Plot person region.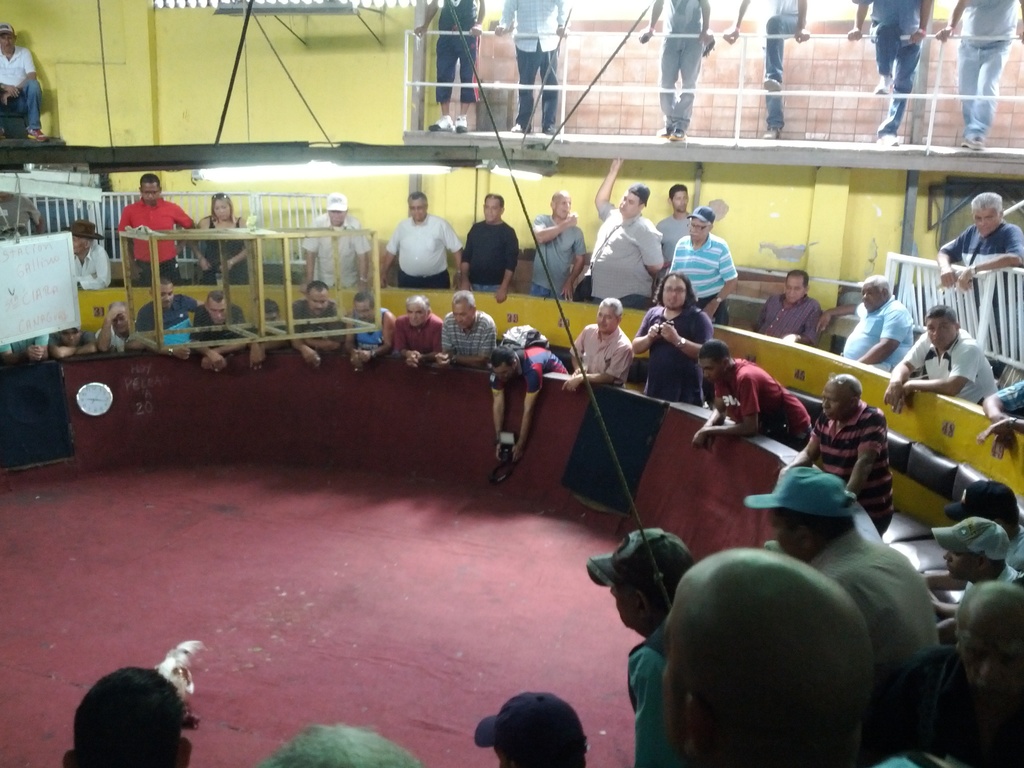
Plotted at (left=534, top=191, right=586, bottom=300).
